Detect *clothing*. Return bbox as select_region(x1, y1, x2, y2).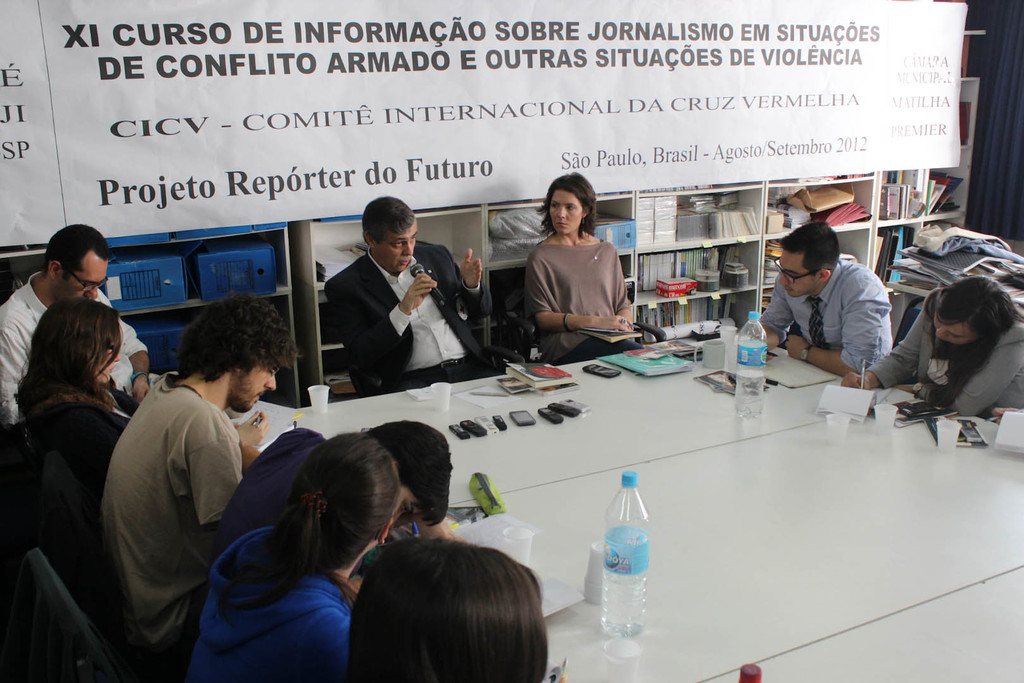
select_region(868, 289, 1023, 424).
